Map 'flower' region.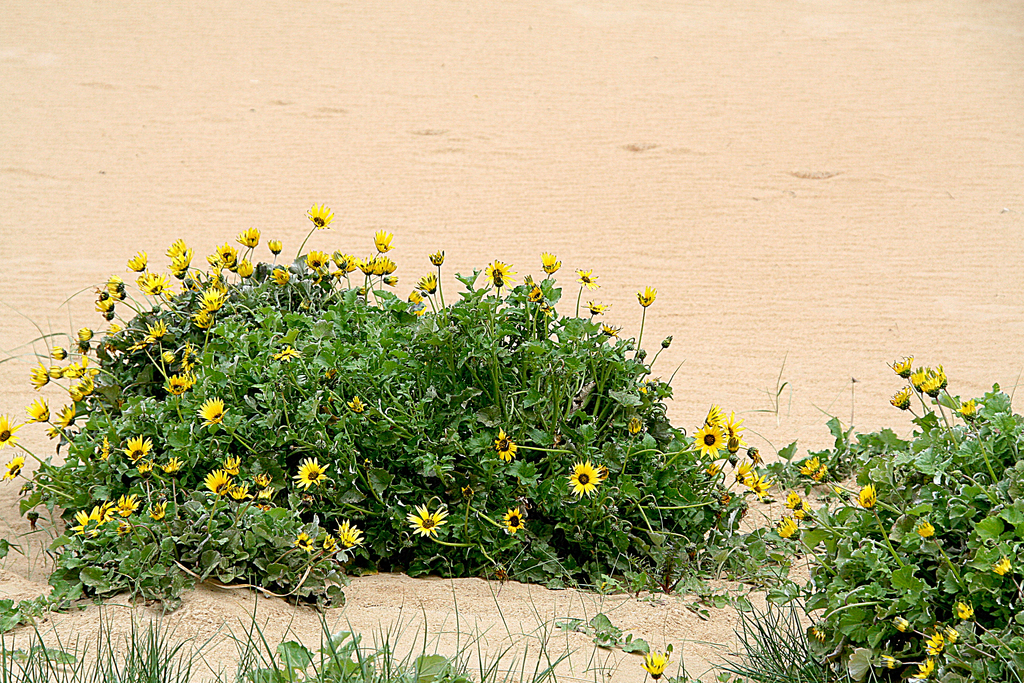
Mapped to bbox=(271, 343, 303, 361).
